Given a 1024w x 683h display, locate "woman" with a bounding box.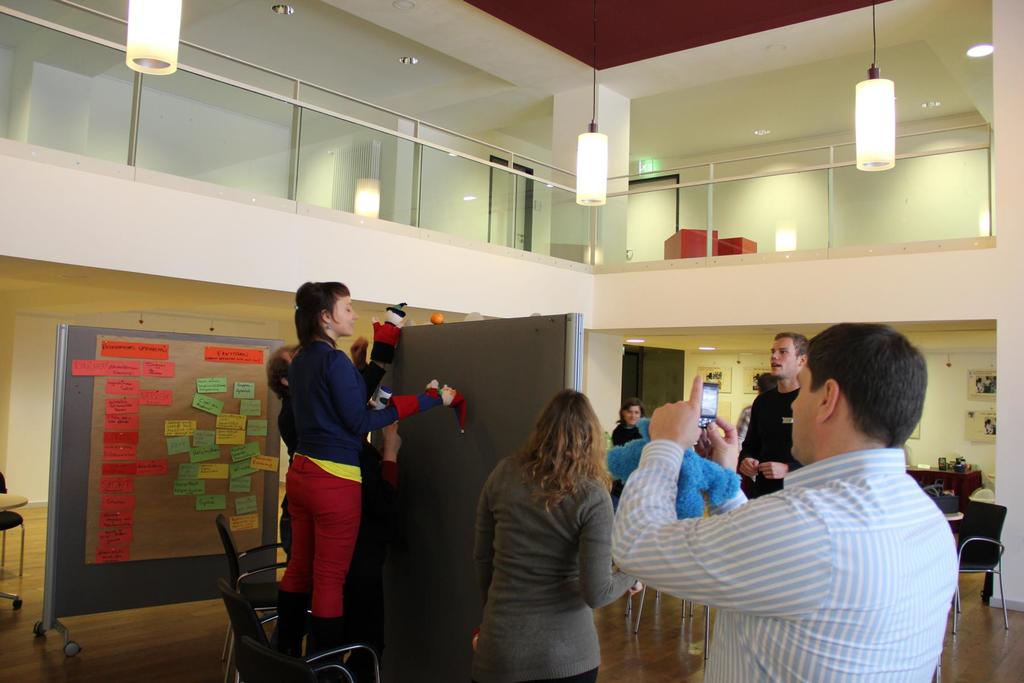
Located: locate(273, 279, 467, 682).
